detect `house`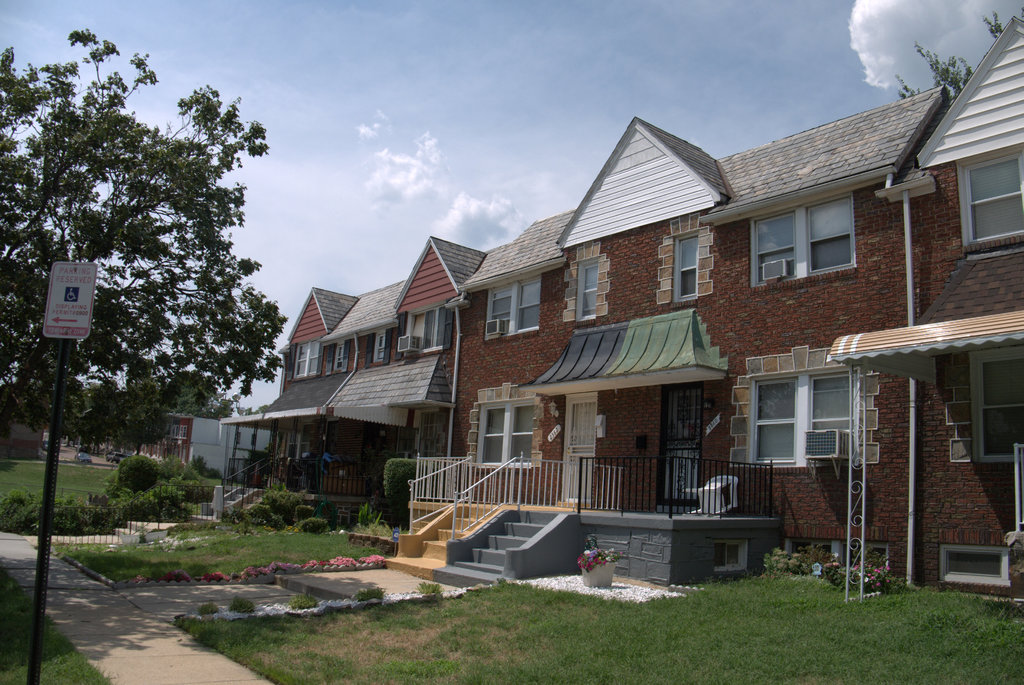
bbox(544, 118, 723, 505)
